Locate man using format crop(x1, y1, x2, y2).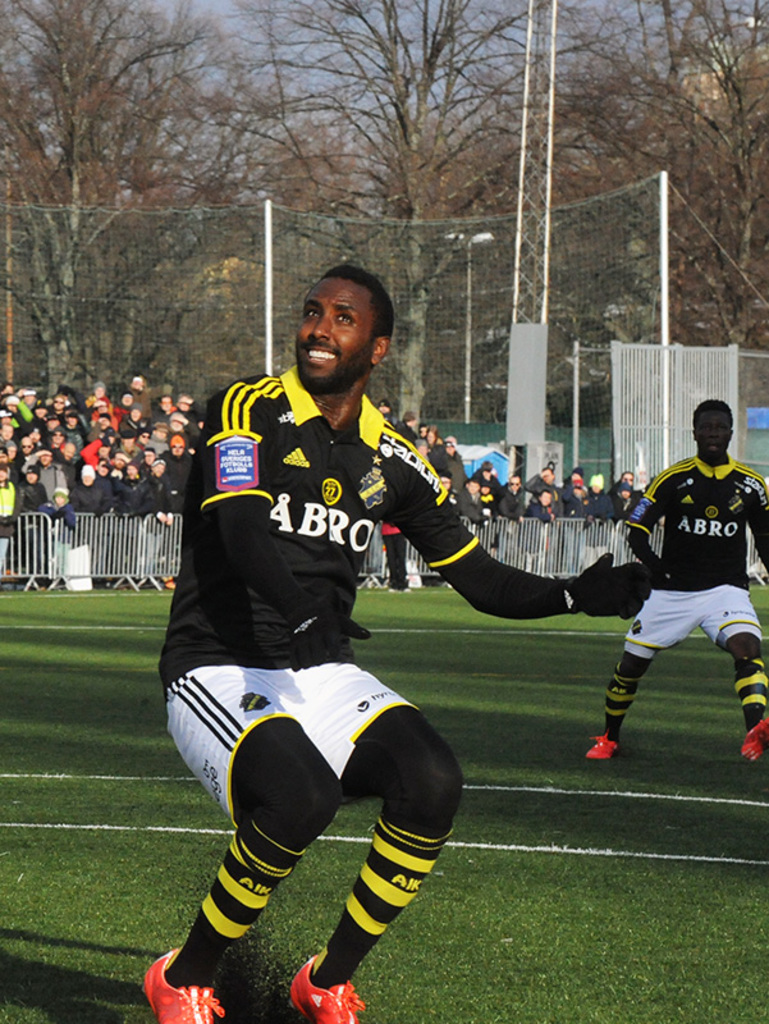
crop(600, 398, 761, 772).
